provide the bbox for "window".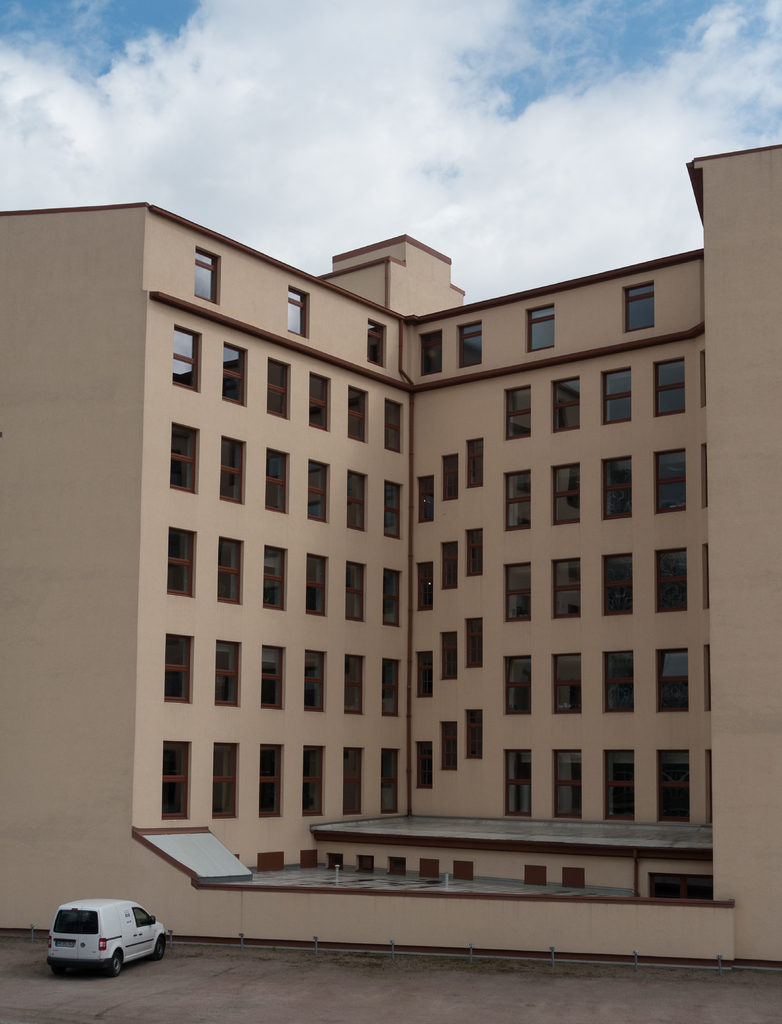
l=213, t=641, r=238, b=706.
